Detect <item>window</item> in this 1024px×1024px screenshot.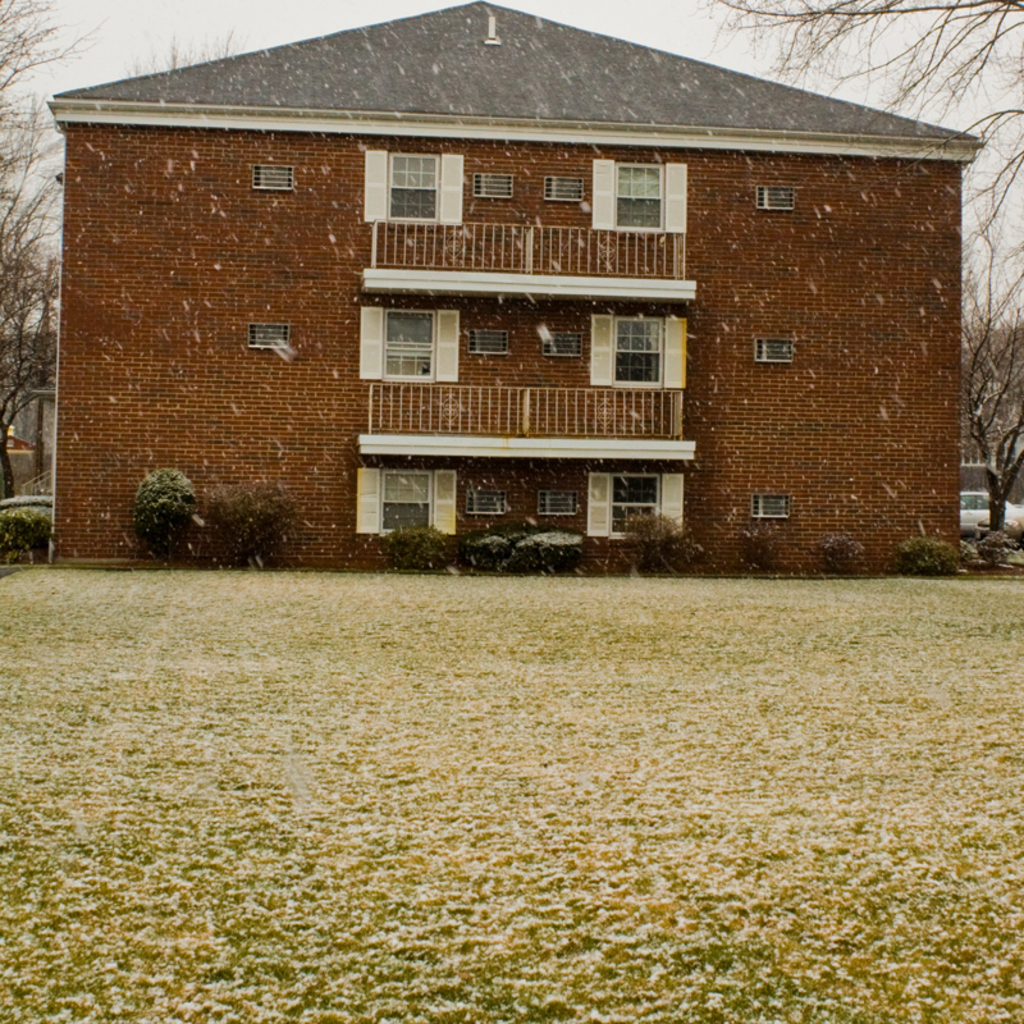
Detection: 475, 173, 512, 198.
